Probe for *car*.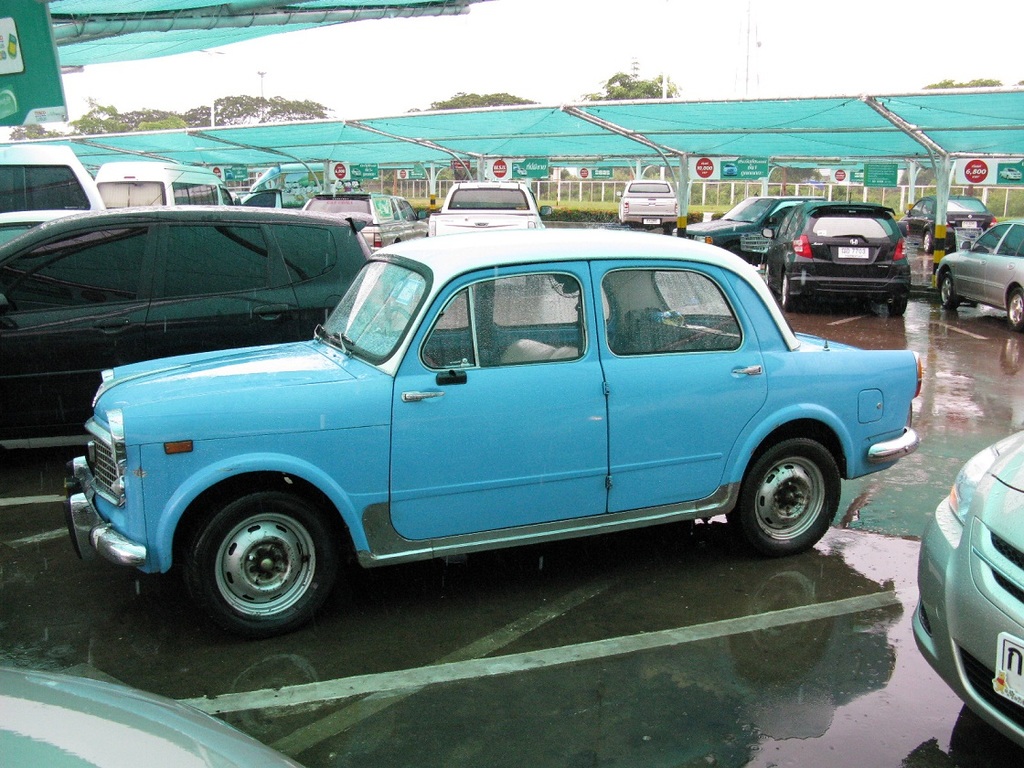
Probe result: 623 180 682 229.
